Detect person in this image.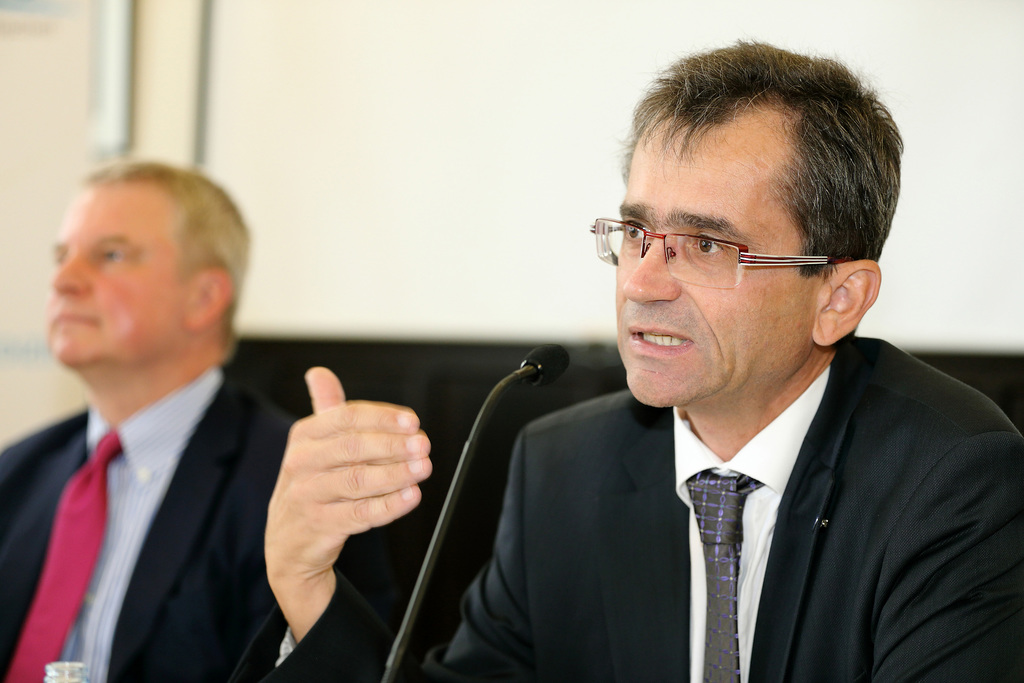
Detection: box=[0, 156, 389, 682].
